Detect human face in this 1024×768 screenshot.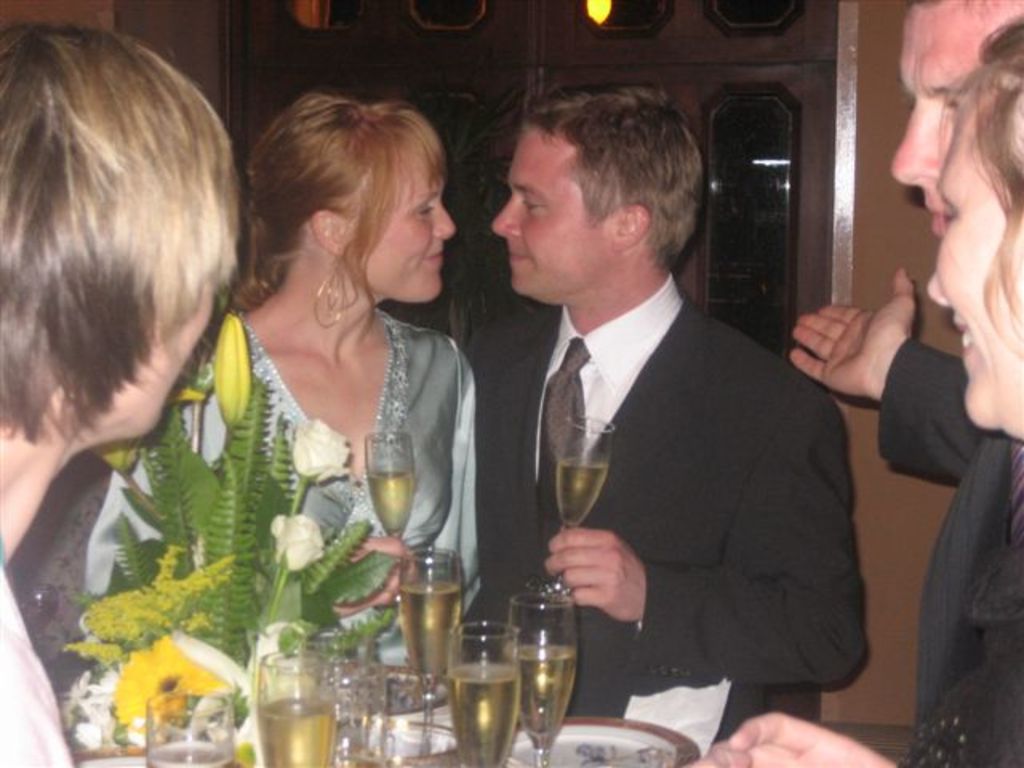
Detection: (x1=930, y1=109, x2=1022, y2=438).
